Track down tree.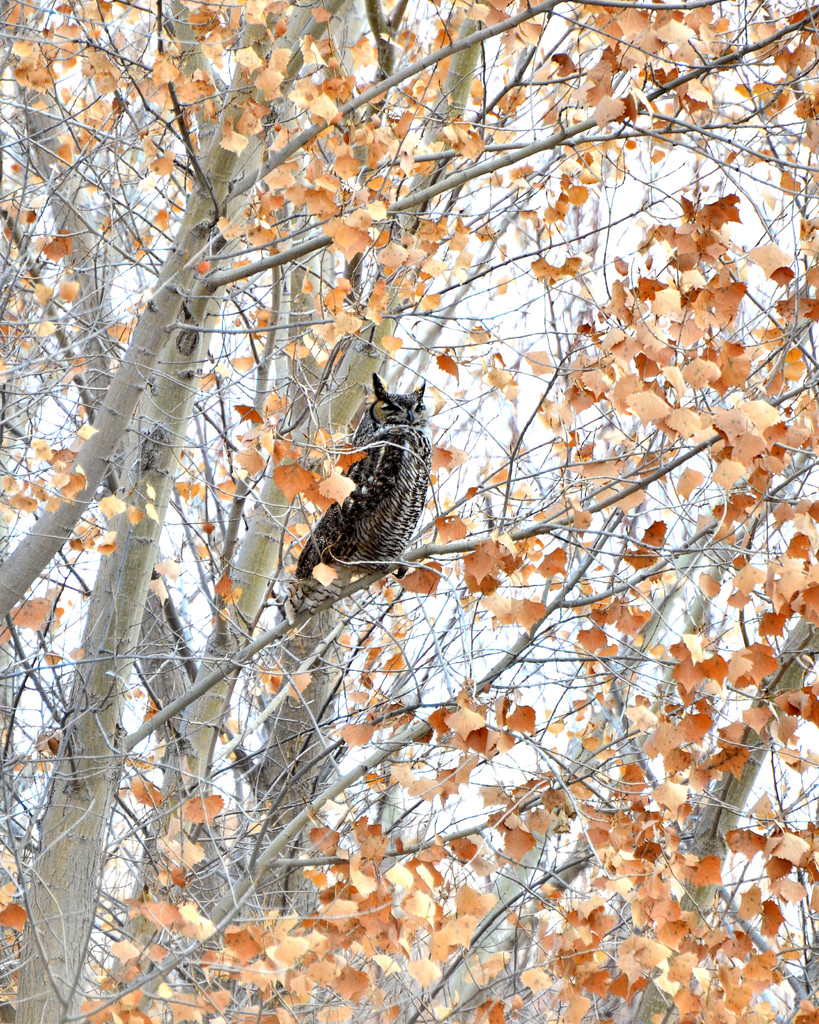
Tracked to <bbox>8, 31, 818, 959</bbox>.
